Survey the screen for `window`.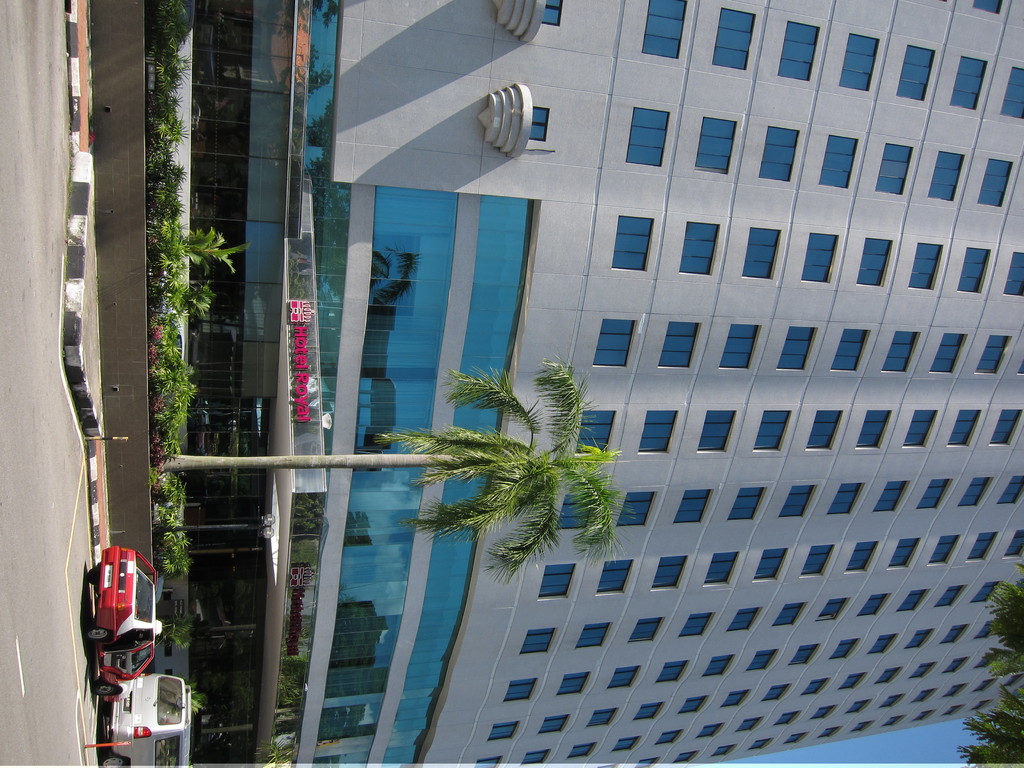
Survey found: box=[751, 541, 790, 584].
